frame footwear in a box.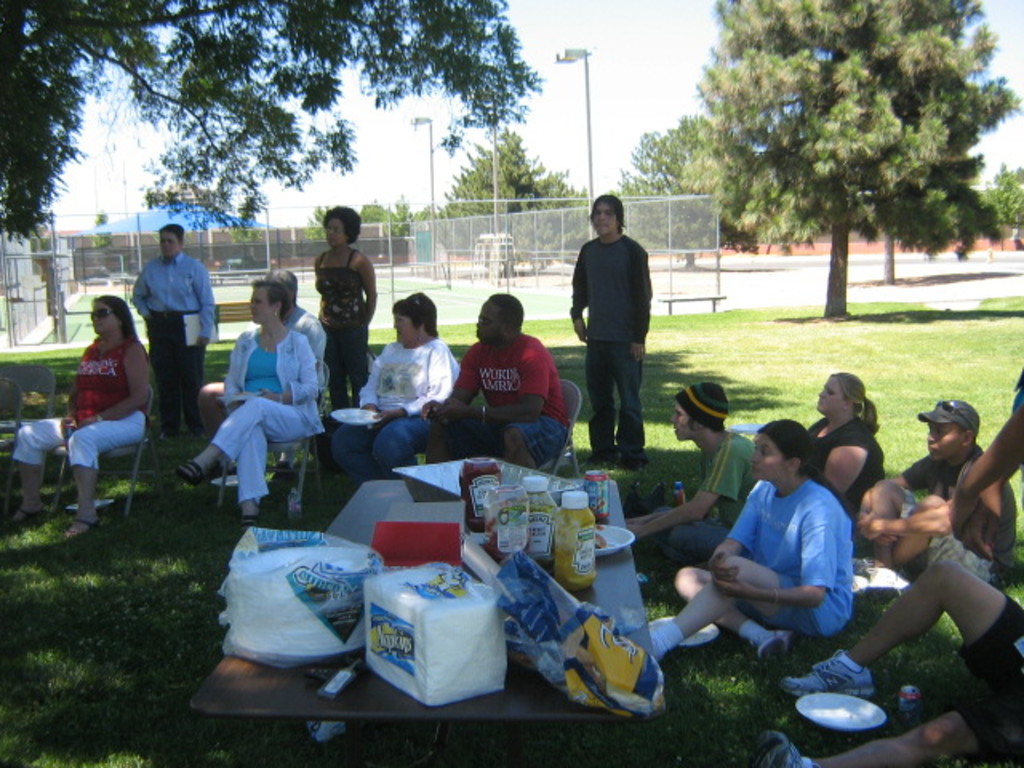
754 629 805 669.
